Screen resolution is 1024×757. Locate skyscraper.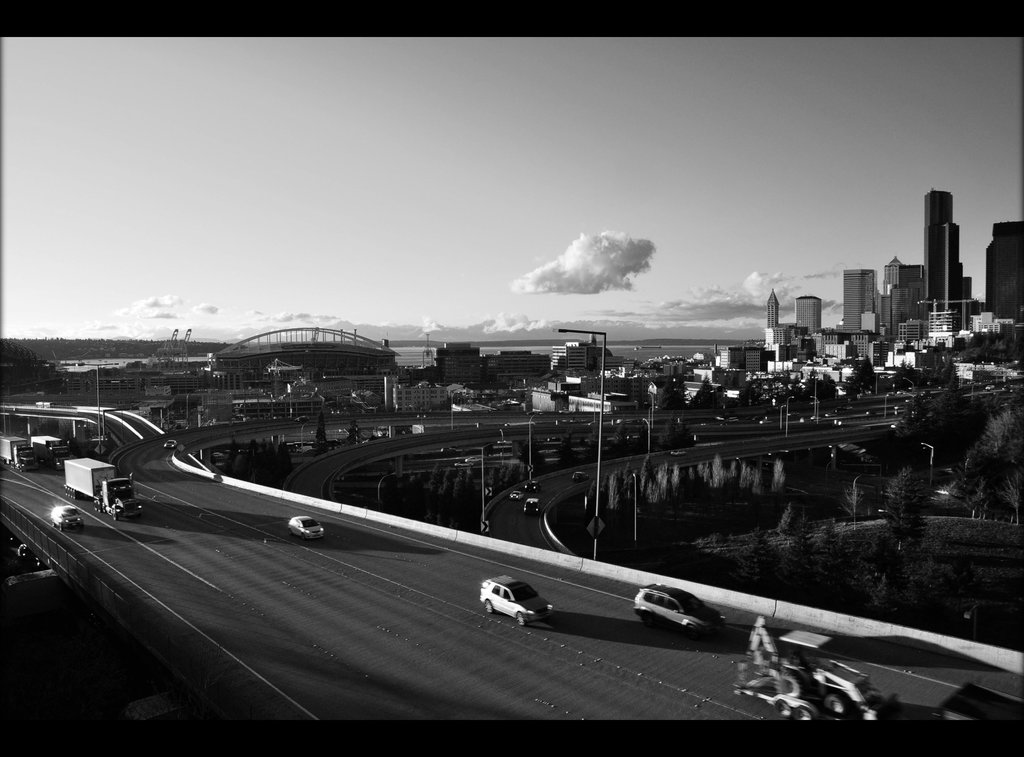
rect(845, 267, 886, 339).
